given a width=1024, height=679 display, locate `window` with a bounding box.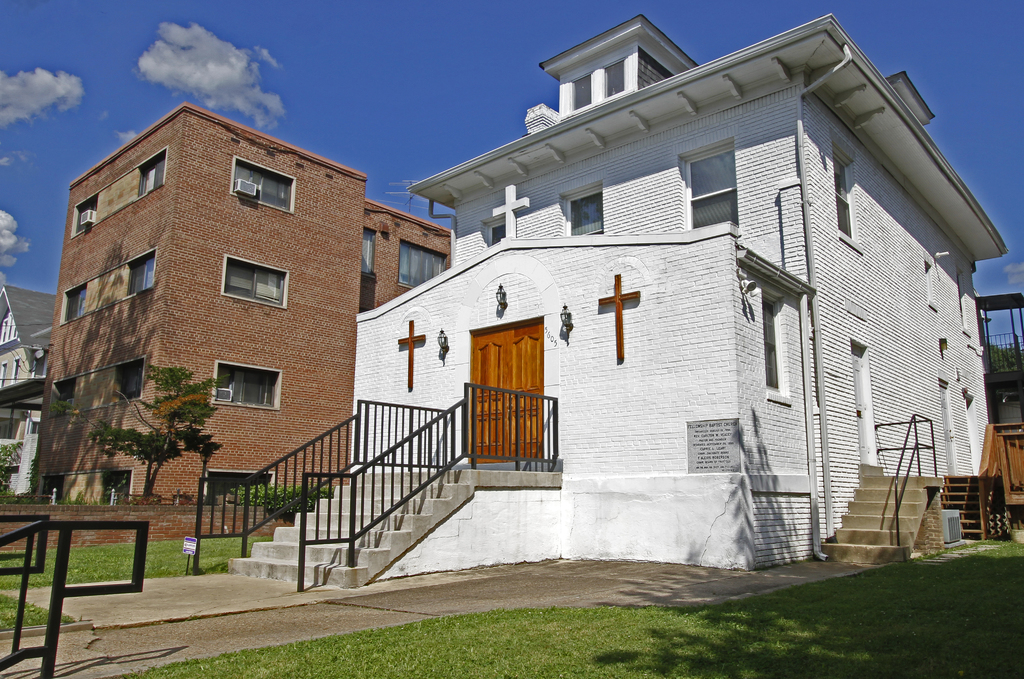
Located: [75, 197, 96, 232].
